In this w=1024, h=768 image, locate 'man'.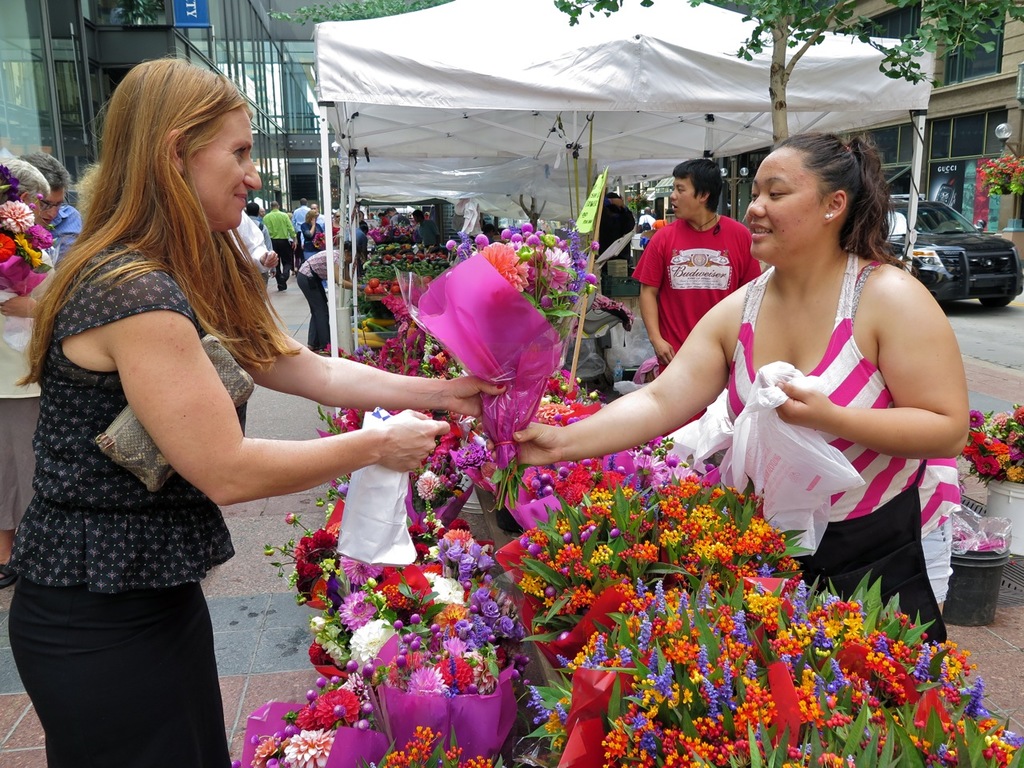
Bounding box: <bbox>309, 203, 326, 232</bbox>.
